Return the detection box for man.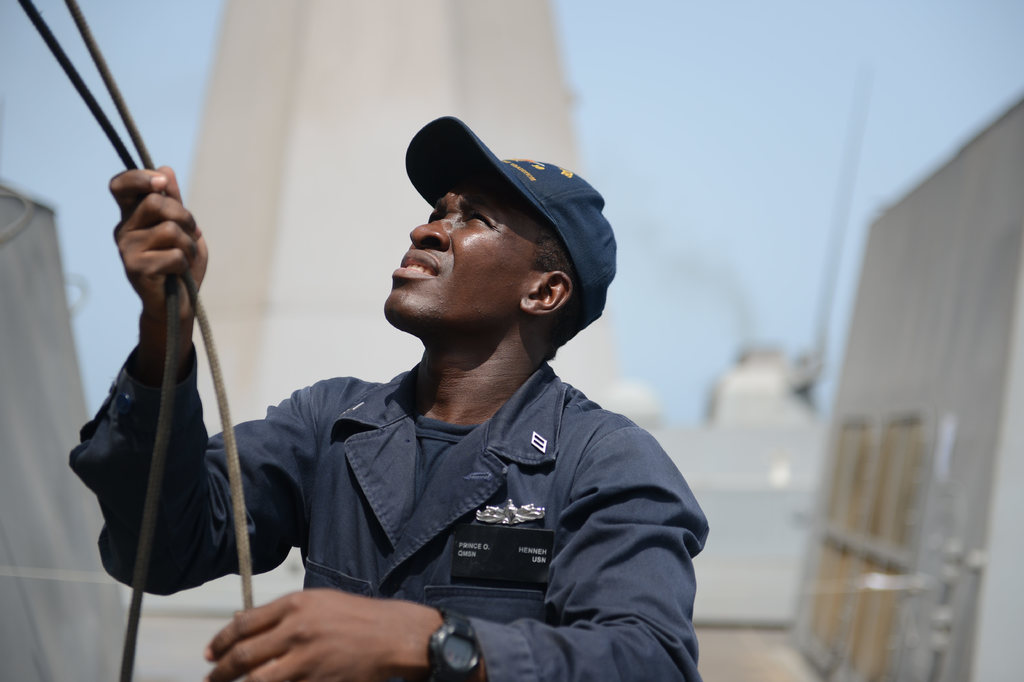
64, 157, 708, 681.
